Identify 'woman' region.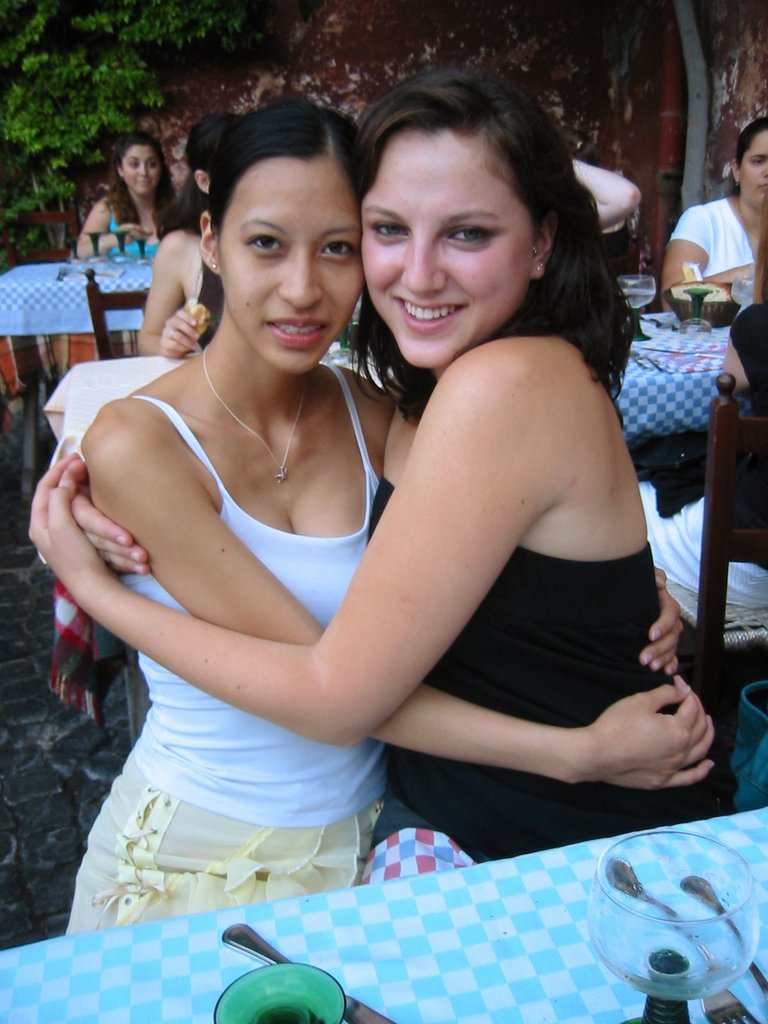
Region: 59,99,722,939.
